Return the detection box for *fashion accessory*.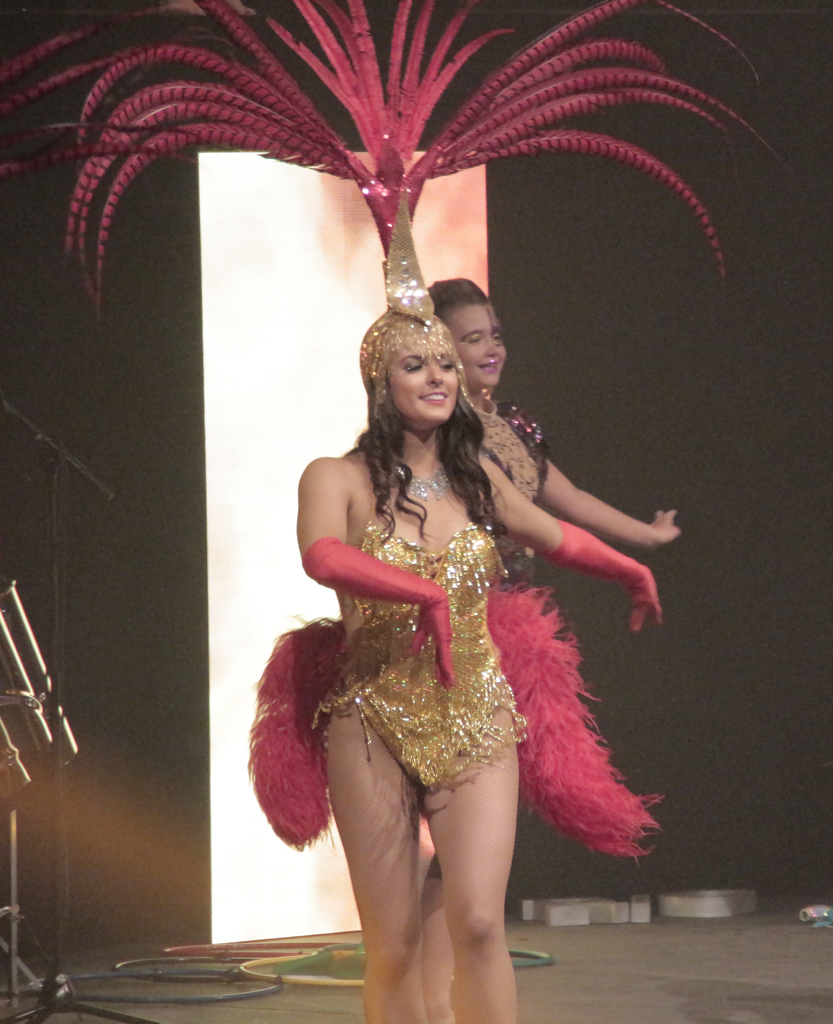
box=[388, 458, 446, 502].
